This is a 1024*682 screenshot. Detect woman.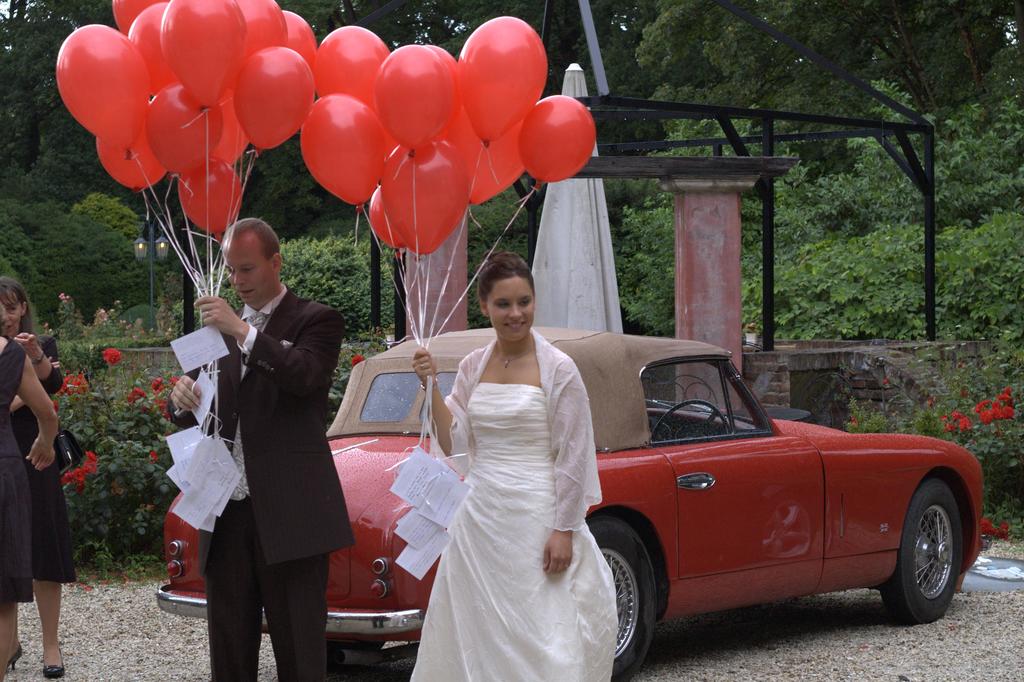
region(392, 244, 629, 676).
